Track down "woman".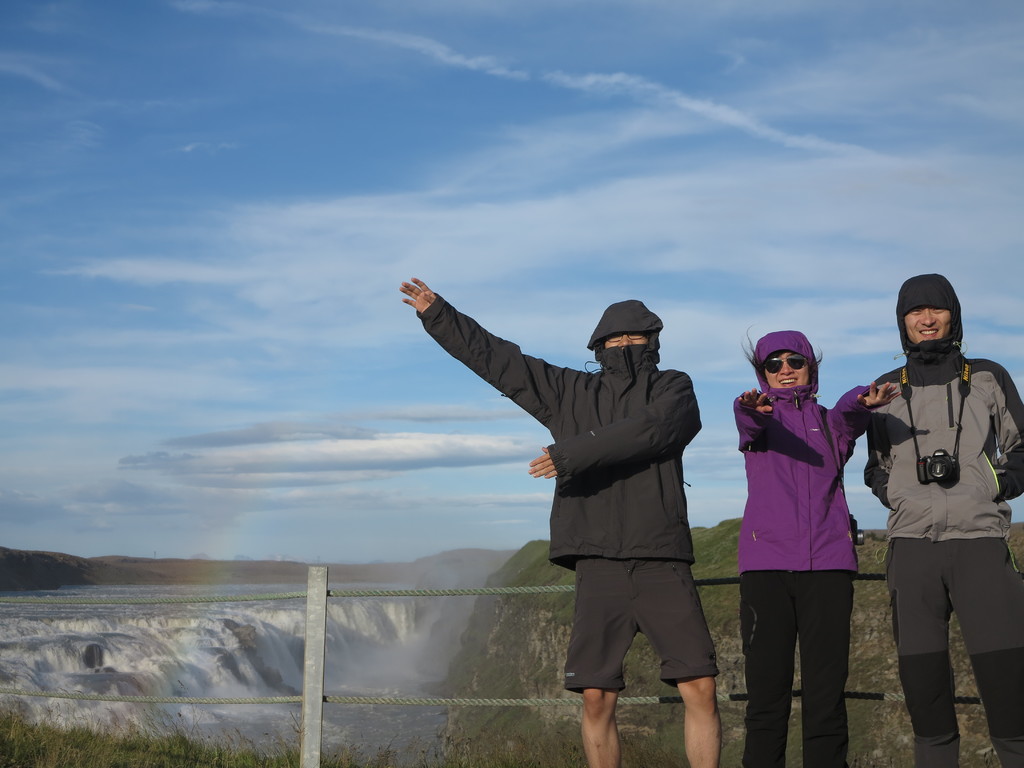
Tracked to {"left": 730, "top": 319, "right": 877, "bottom": 746}.
